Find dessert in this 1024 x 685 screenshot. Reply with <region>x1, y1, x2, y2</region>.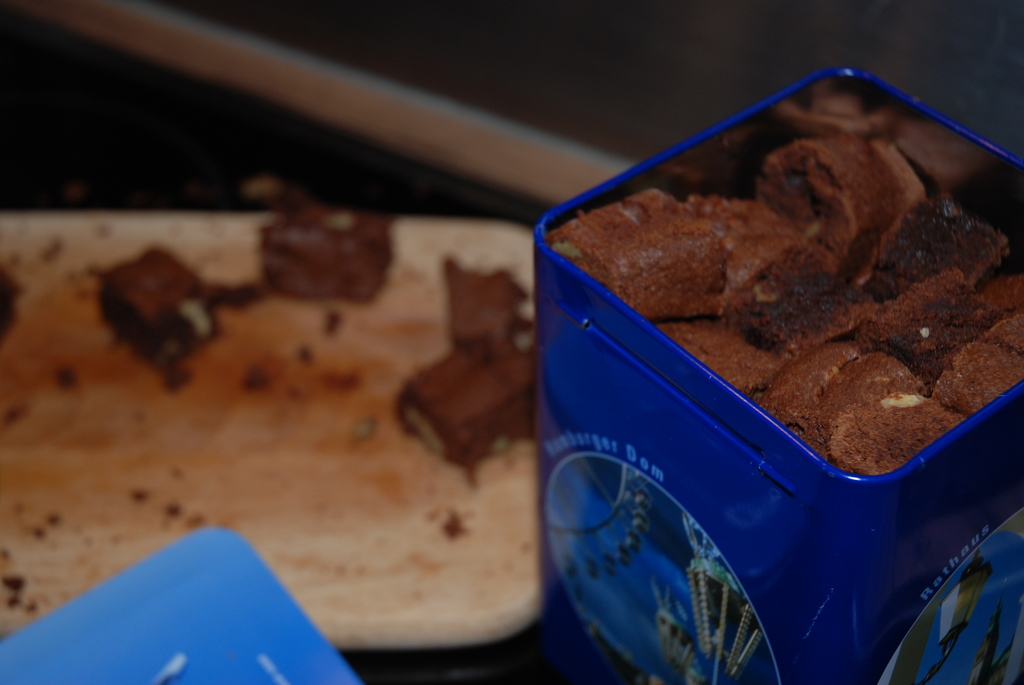
<region>99, 245, 235, 393</region>.
